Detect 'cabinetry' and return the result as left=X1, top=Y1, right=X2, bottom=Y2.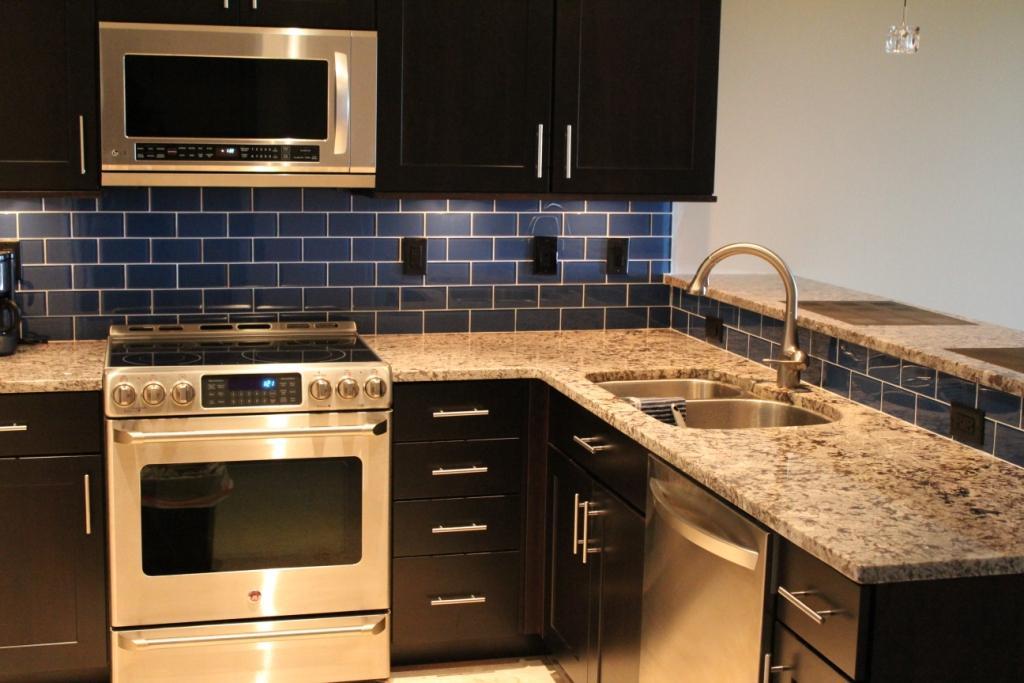
left=636, top=447, right=768, bottom=682.
